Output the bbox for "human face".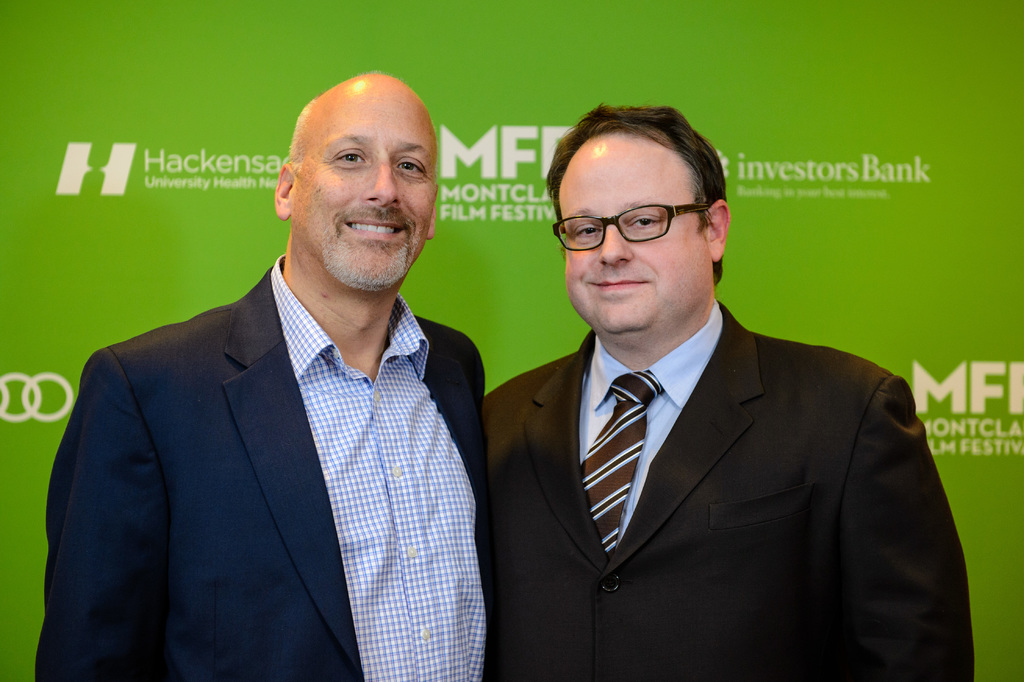
[557,151,701,330].
